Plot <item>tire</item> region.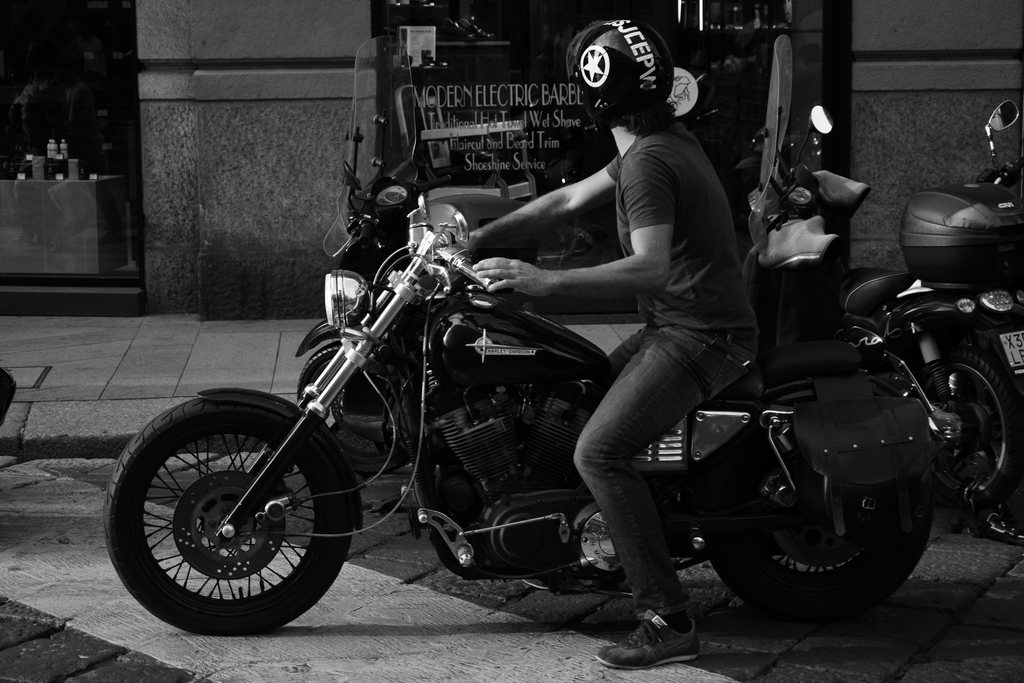
Plotted at <region>705, 379, 929, 614</region>.
